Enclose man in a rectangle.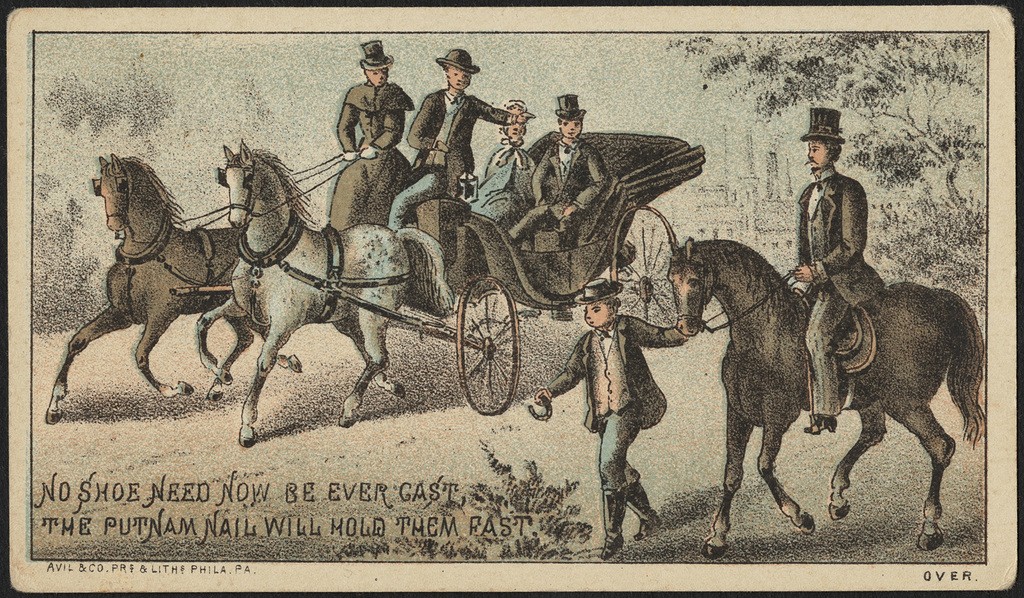
detection(506, 94, 615, 248).
